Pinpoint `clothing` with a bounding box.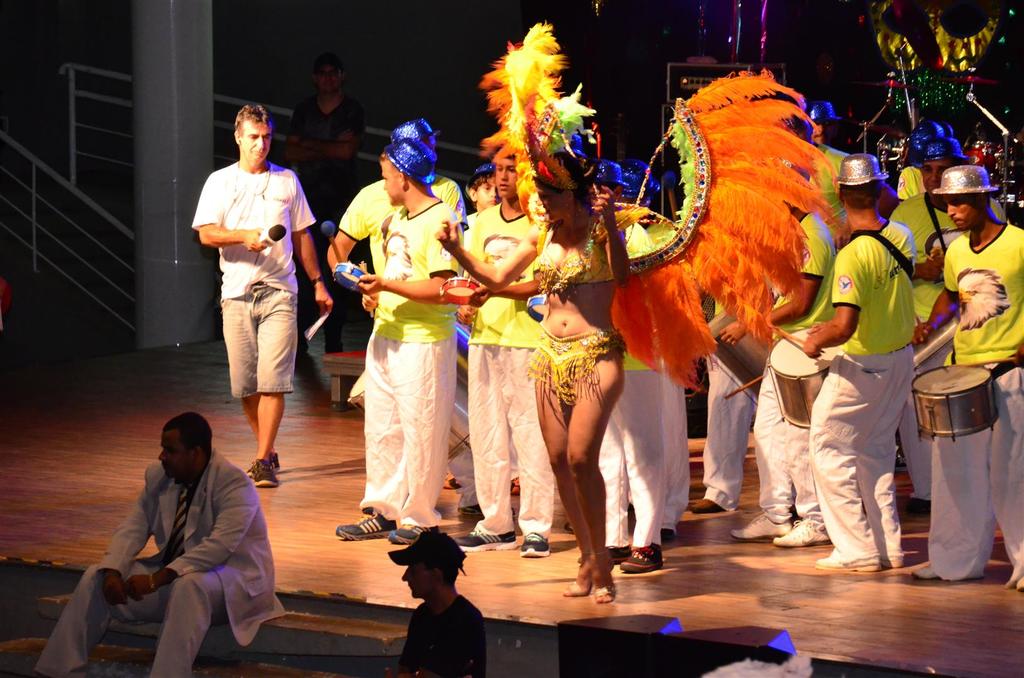
(left=337, top=197, right=465, bottom=517).
